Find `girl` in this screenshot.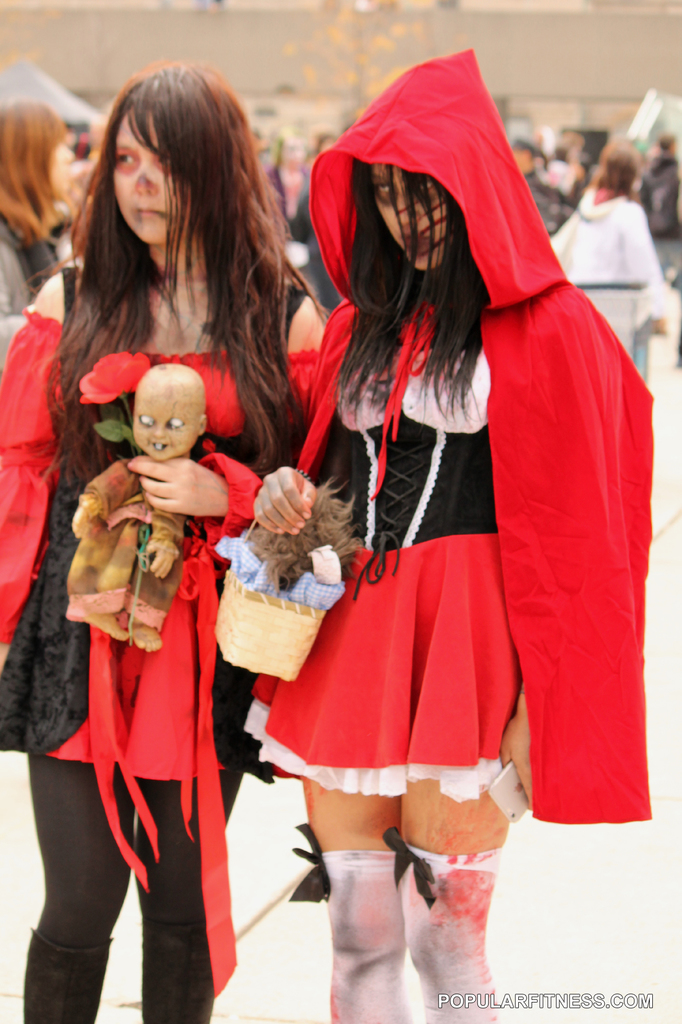
The bounding box for `girl` is [left=546, top=136, right=668, bottom=369].
